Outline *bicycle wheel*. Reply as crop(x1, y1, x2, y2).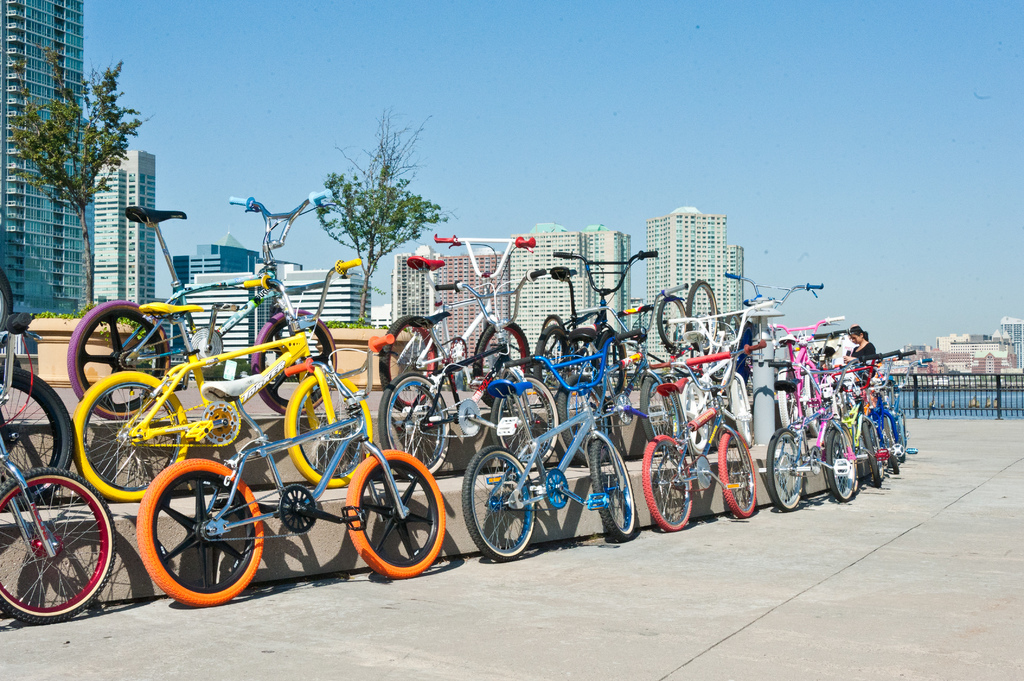
crop(730, 375, 750, 446).
